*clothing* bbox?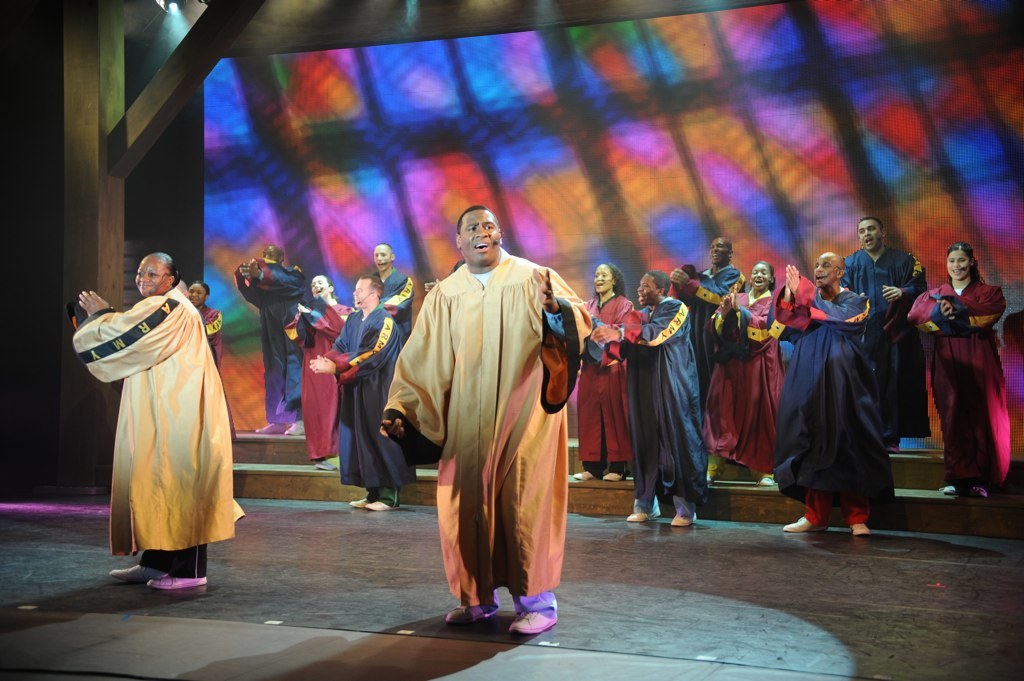
(left=844, top=248, right=932, bottom=444)
